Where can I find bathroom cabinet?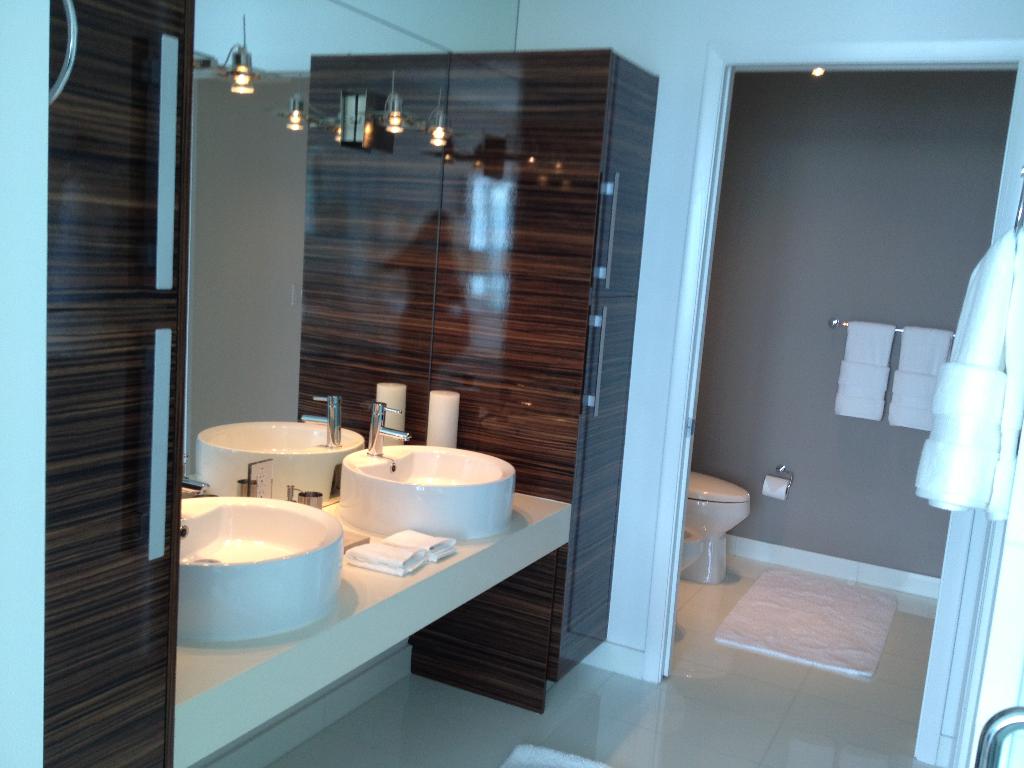
You can find it at (511,46,661,713).
